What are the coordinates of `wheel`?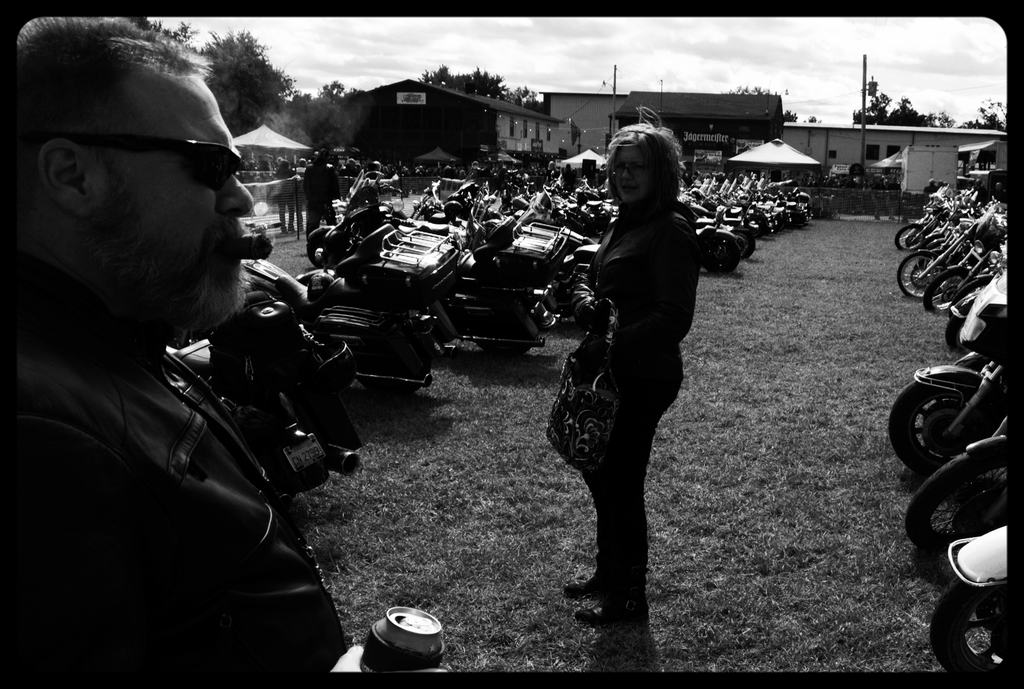
929:572:1012:674.
